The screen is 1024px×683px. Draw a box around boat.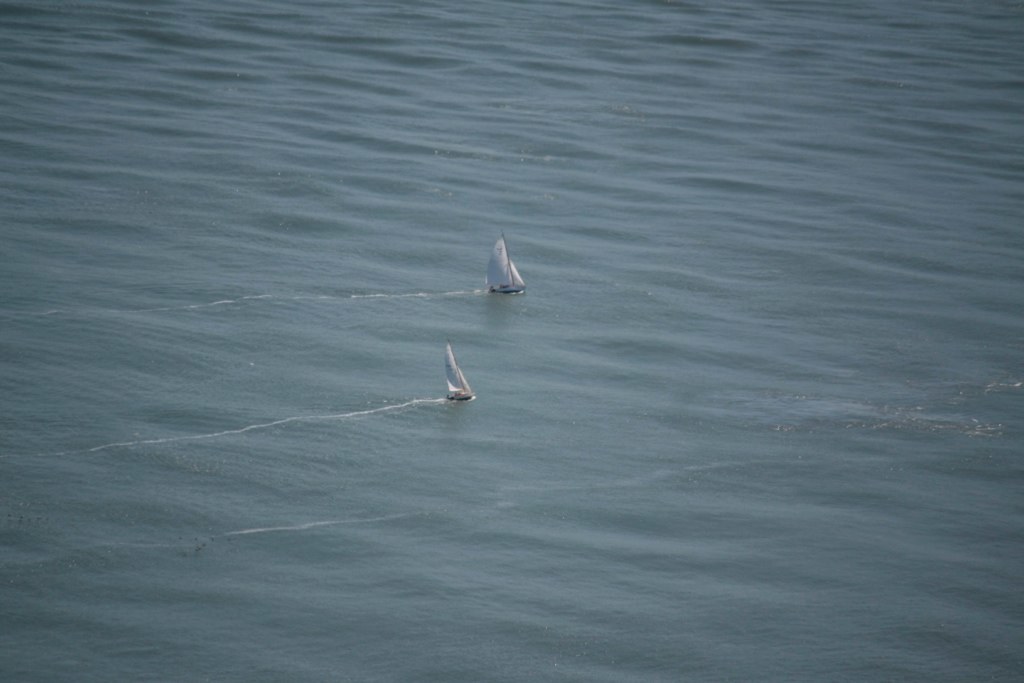
486 232 530 294.
